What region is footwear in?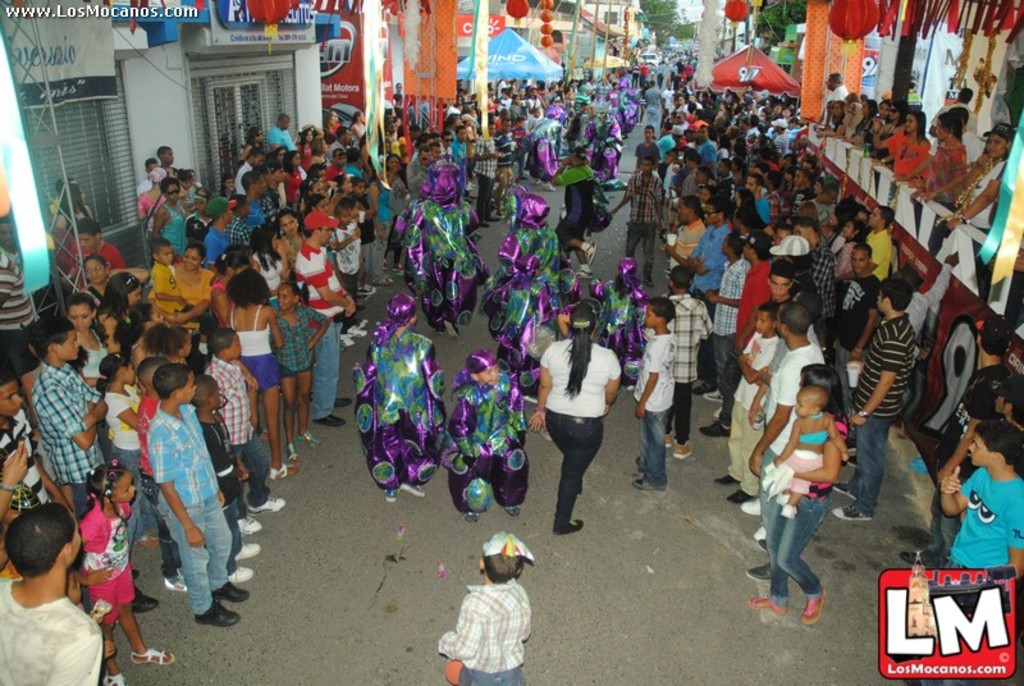
BBox(585, 242, 595, 261).
